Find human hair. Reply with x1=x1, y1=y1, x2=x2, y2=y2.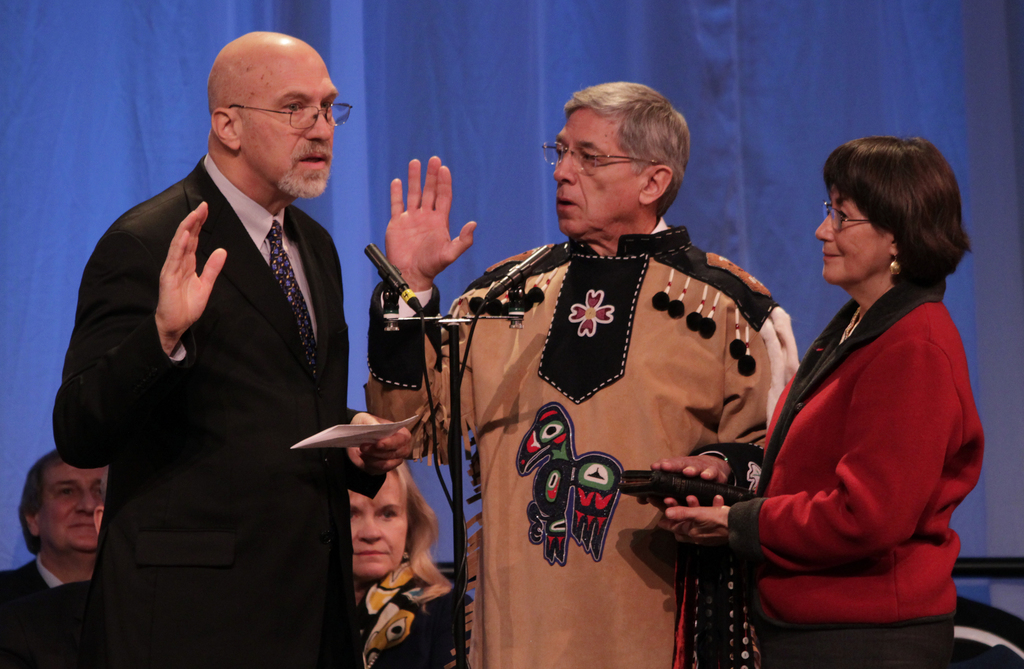
x1=20, y1=440, x2=106, y2=547.
